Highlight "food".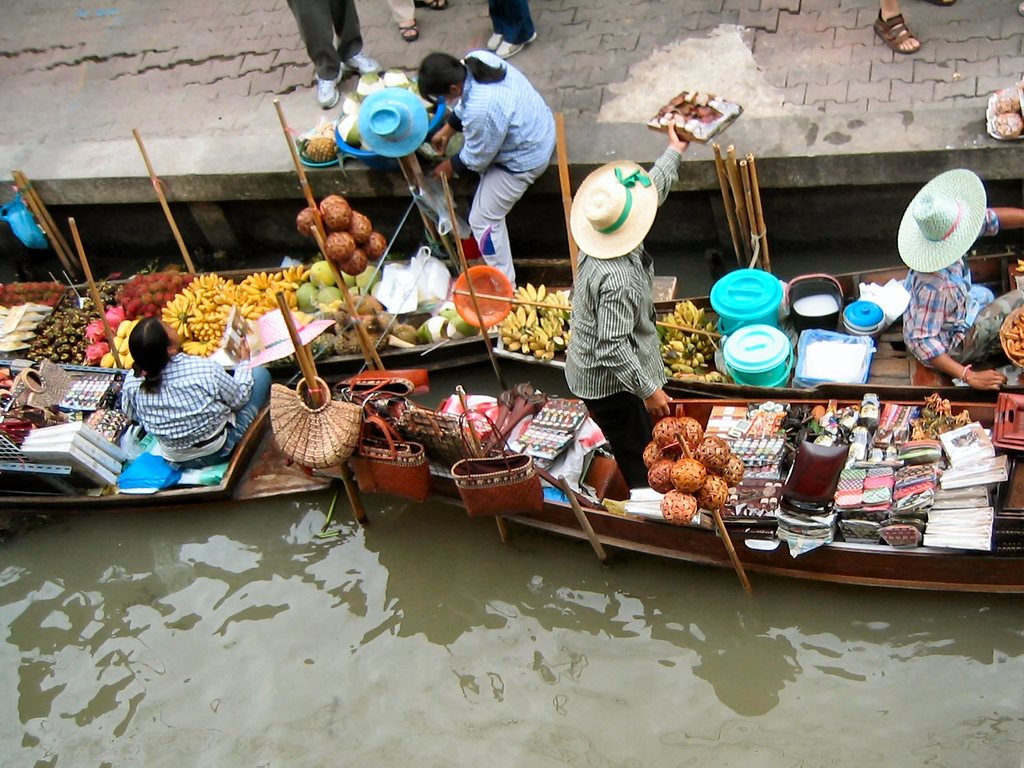
Highlighted region: [x1=305, y1=136, x2=338, y2=164].
